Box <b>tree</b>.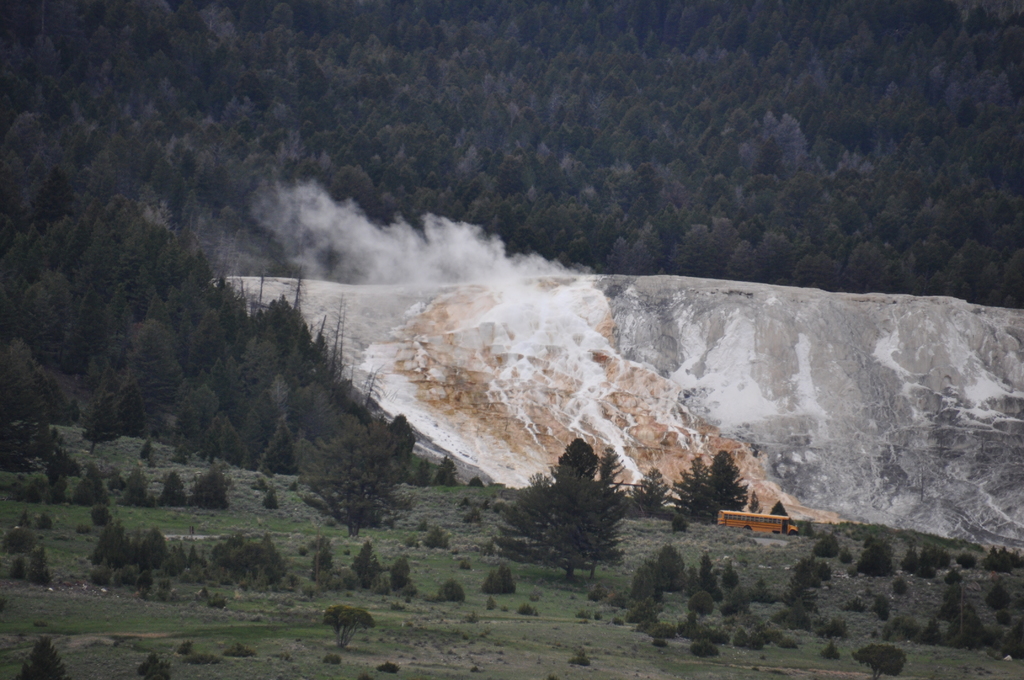
296/410/414/553.
